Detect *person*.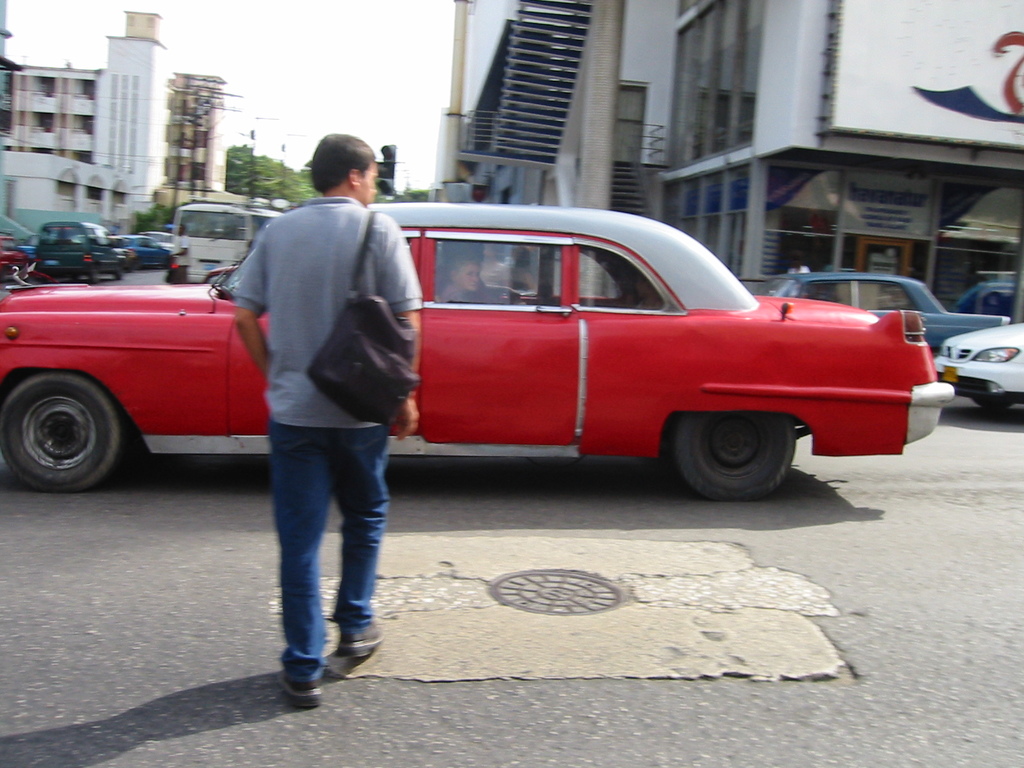
Detected at region(220, 114, 413, 692).
